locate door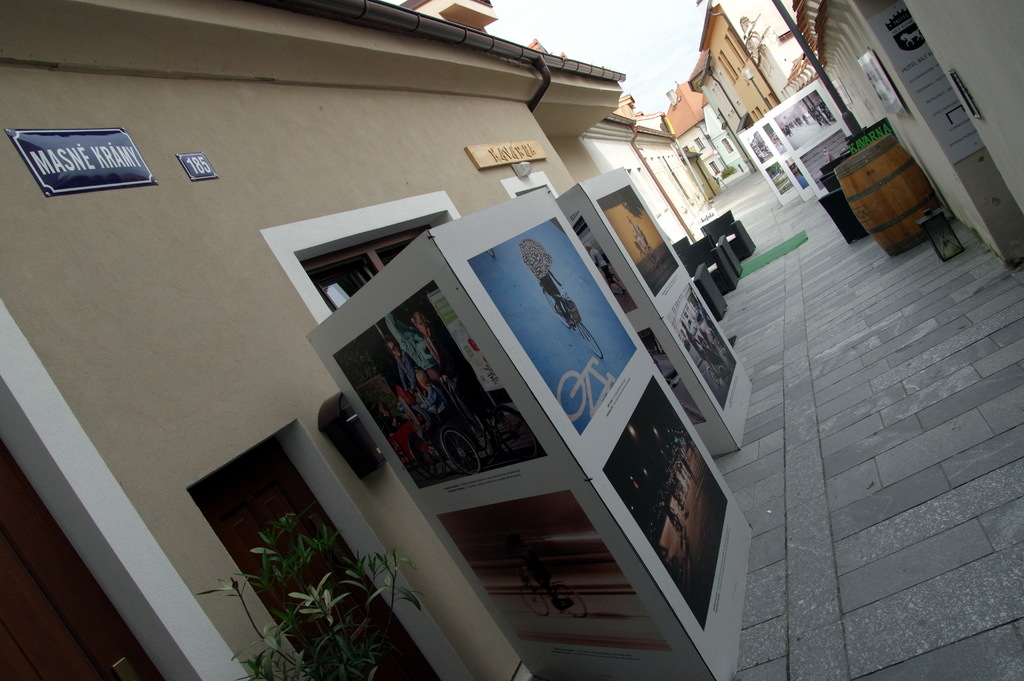
(x1=199, y1=441, x2=440, y2=677)
